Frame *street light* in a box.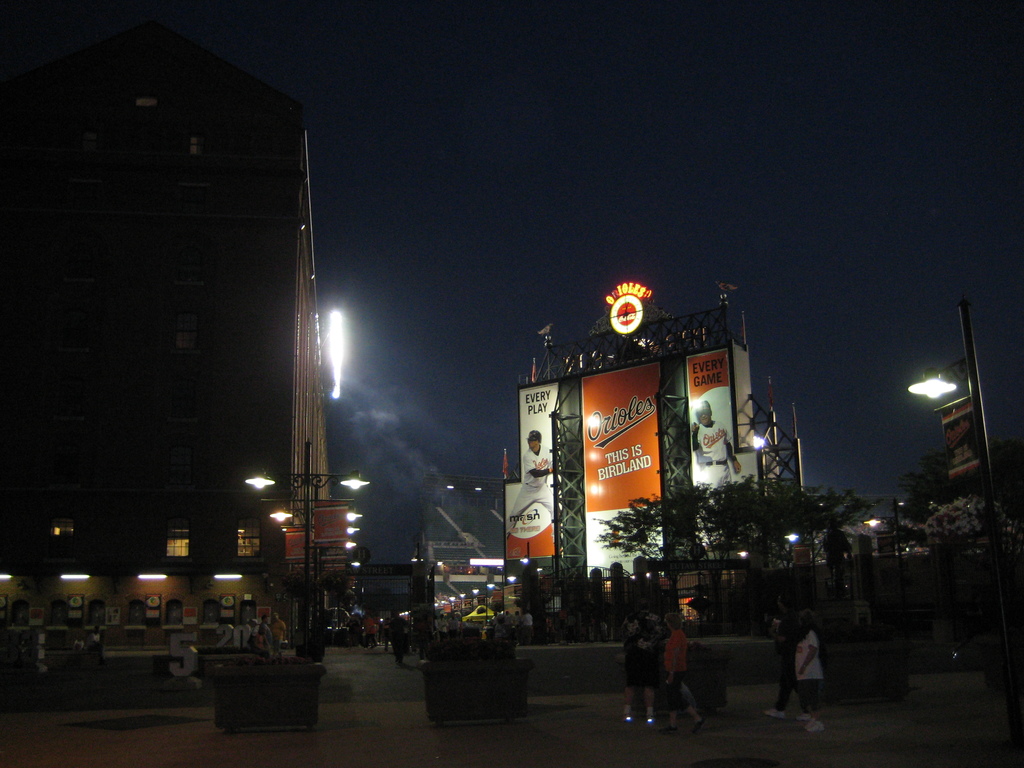
pyautogui.locateOnScreen(449, 594, 456, 620).
